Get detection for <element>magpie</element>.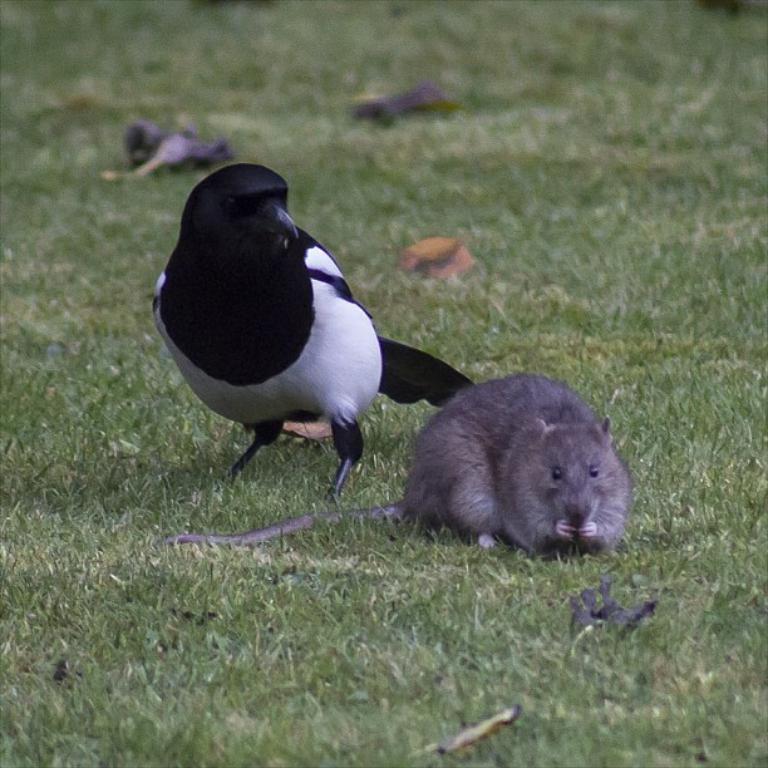
Detection: [151, 162, 471, 508].
